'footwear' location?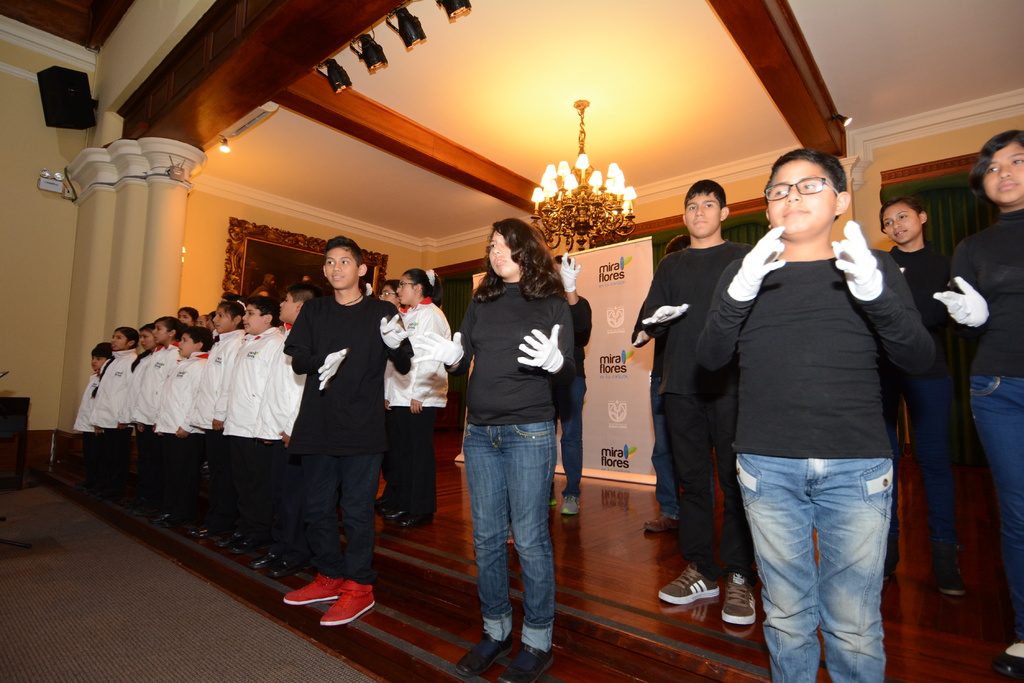
<box>280,570,349,608</box>
